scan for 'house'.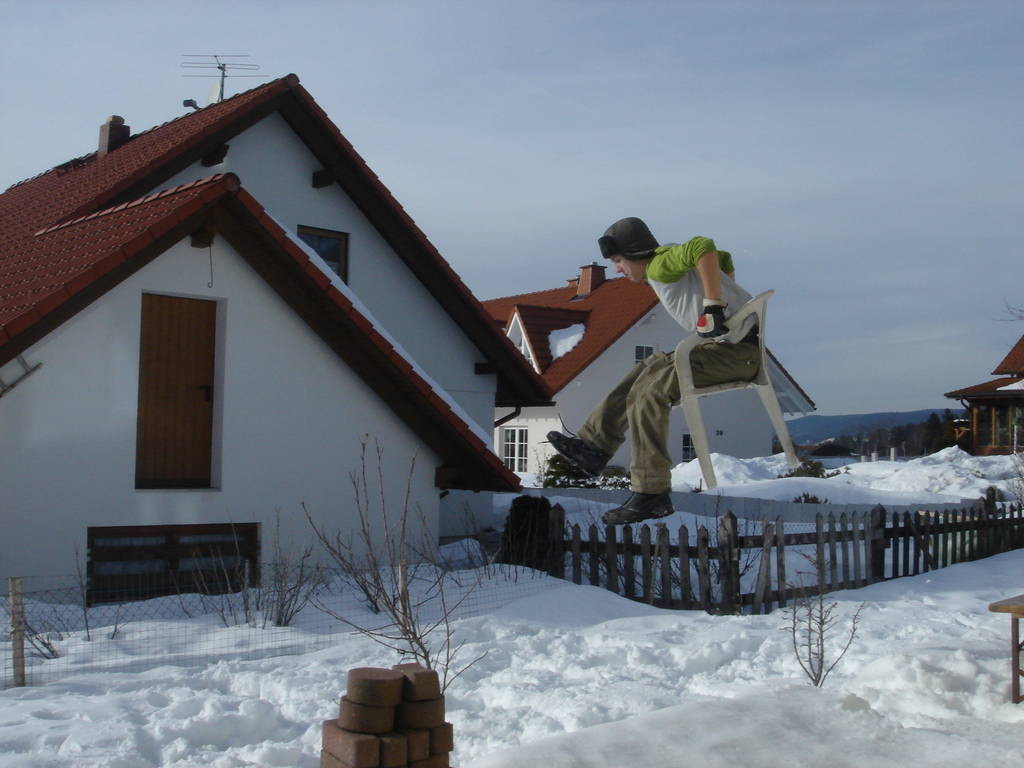
Scan result: 943, 337, 1023, 457.
